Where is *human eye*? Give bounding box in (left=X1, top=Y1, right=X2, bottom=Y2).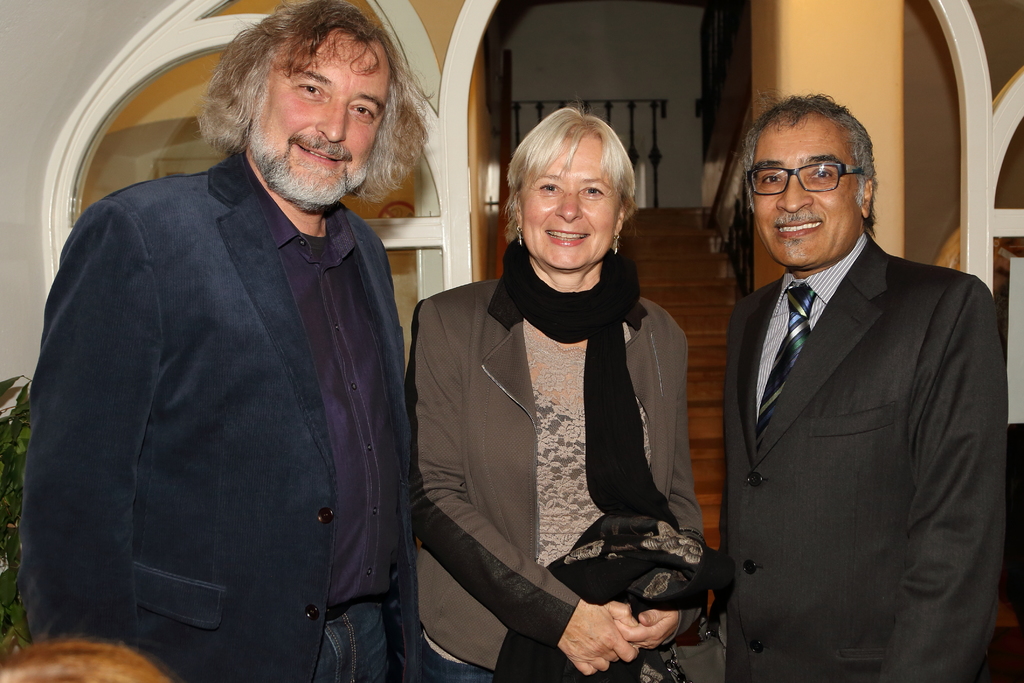
(left=349, top=101, right=380, bottom=120).
